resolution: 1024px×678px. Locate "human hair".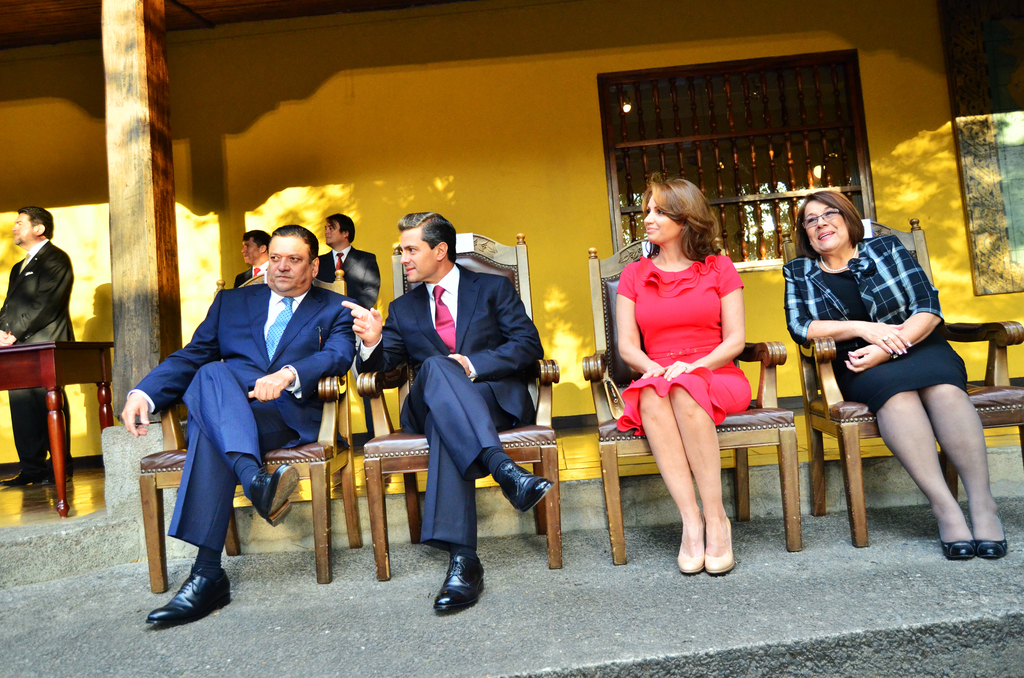
detection(269, 223, 317, 262).
